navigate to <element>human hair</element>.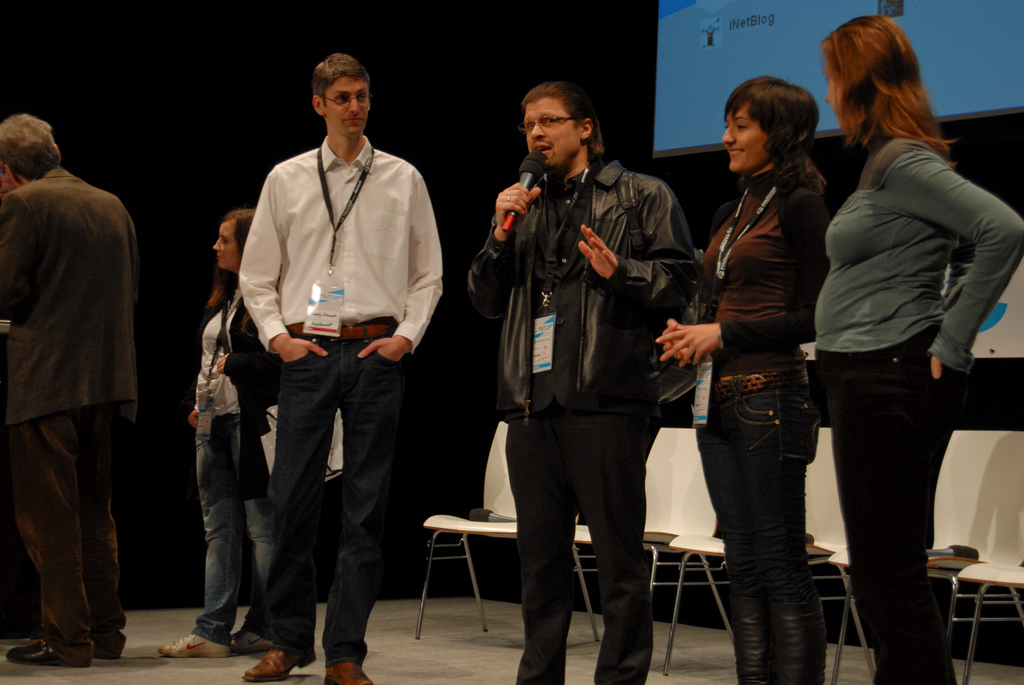
Navigation target: crop(826, 19, 943, 180).
